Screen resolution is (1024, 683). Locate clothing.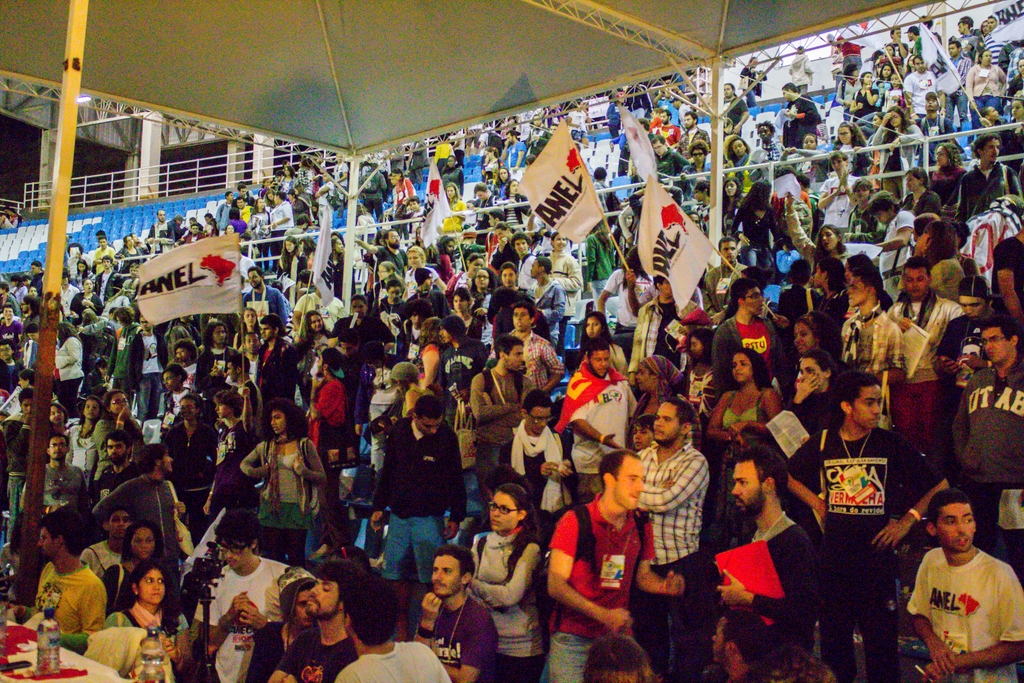
bbox=[716, 379, 774, 435].
